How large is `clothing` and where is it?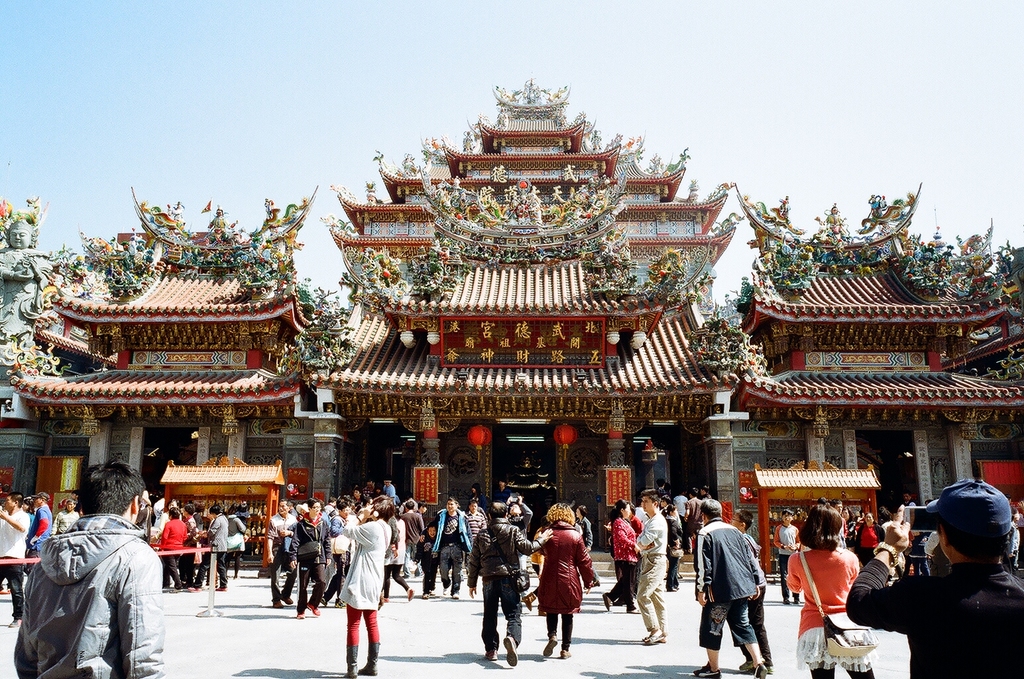
Bounding box: bbox(338, 521, 386, 648).
